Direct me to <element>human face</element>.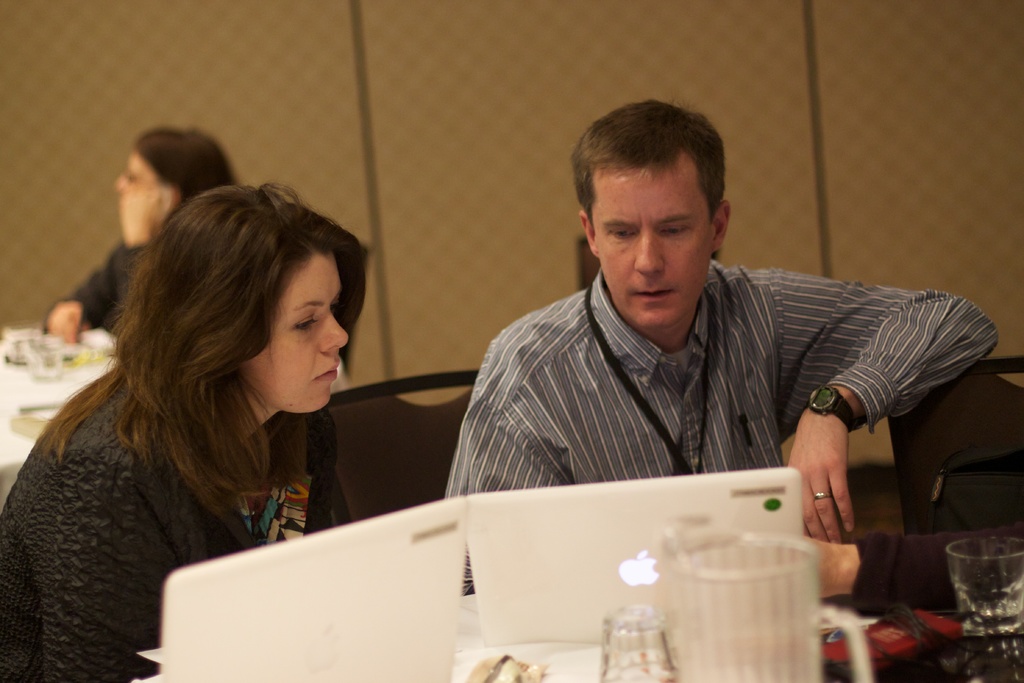
Direction: <region>591, 165, 716, 331</region>.
